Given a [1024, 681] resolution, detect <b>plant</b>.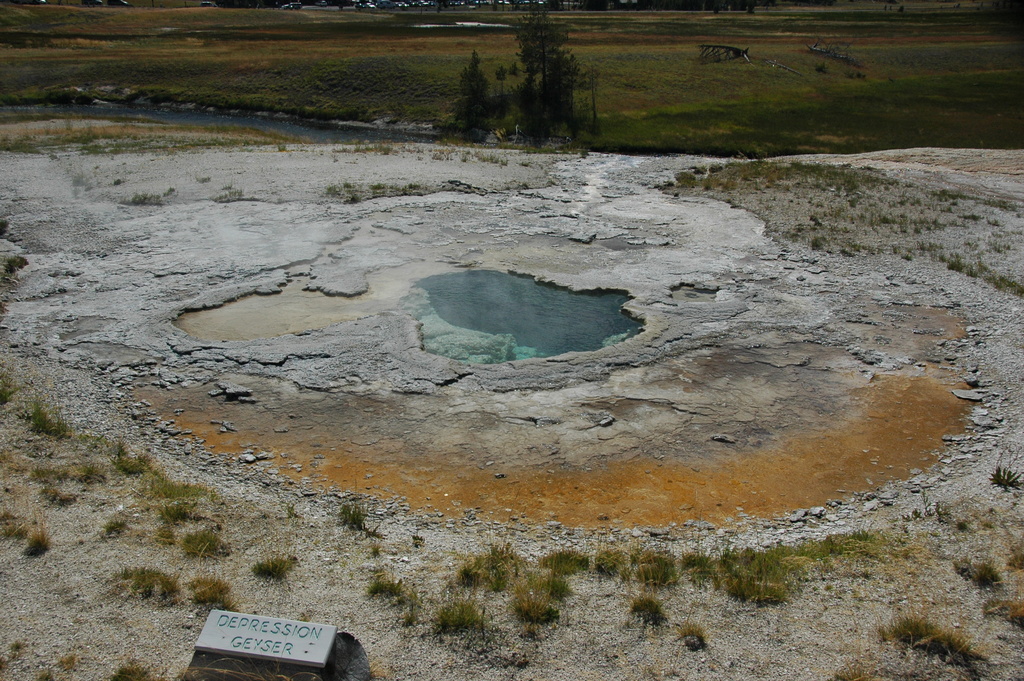
BBox(115, 458, 149, 474).
